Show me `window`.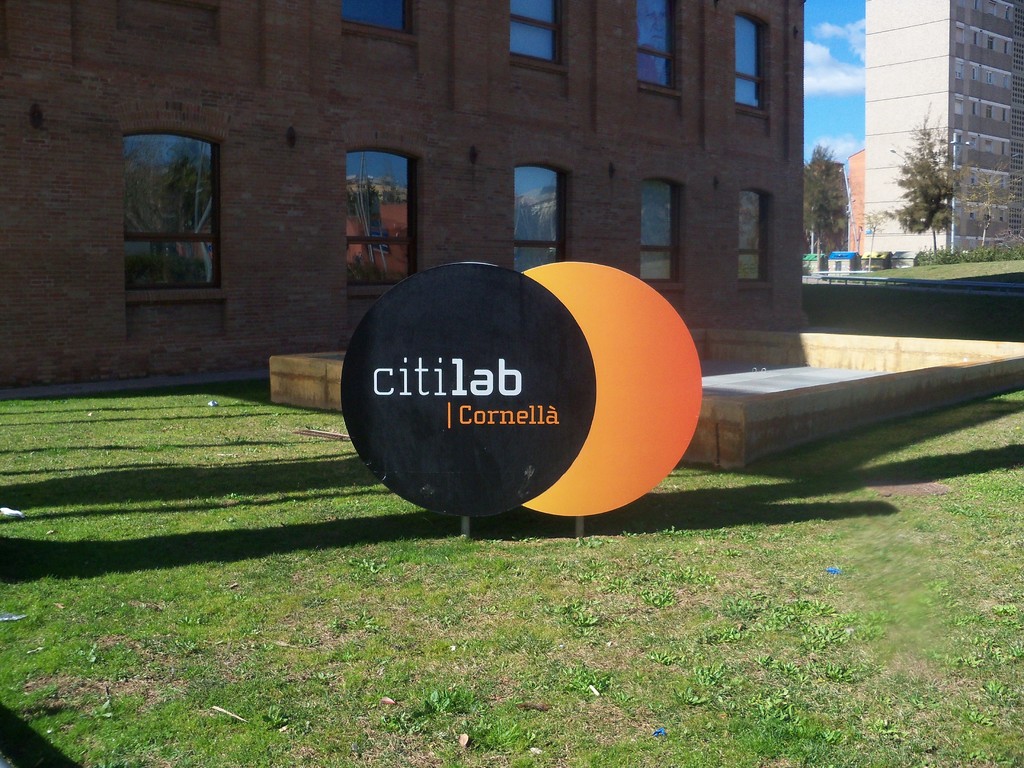
`window` is here: 971, 102, 977, 113.
